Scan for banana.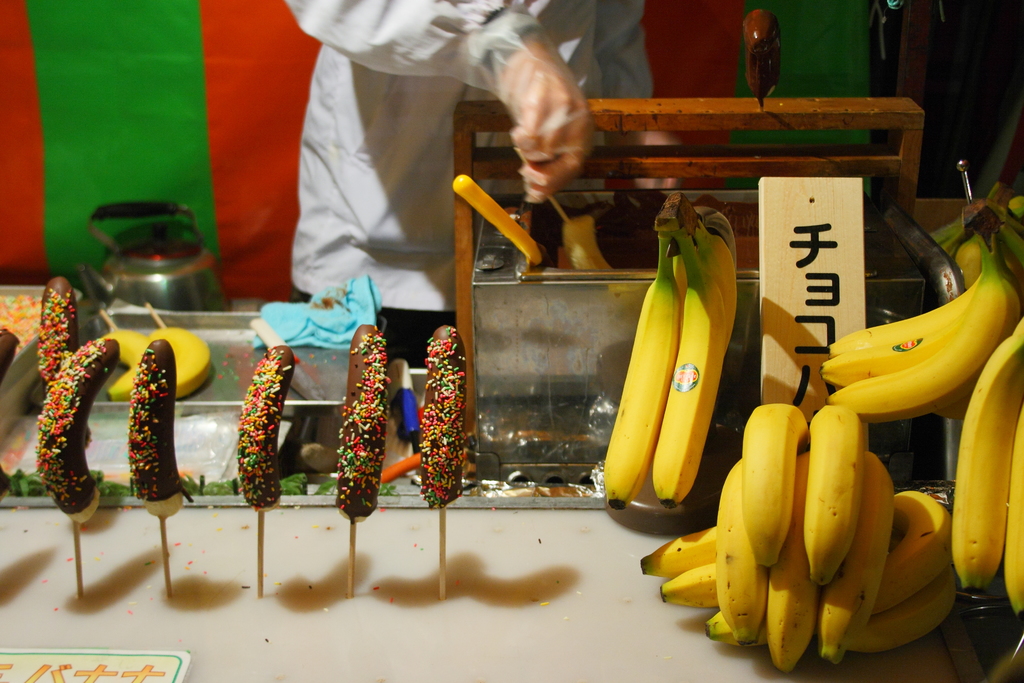
Scan result: BBox(419, 325, 464, 513).
